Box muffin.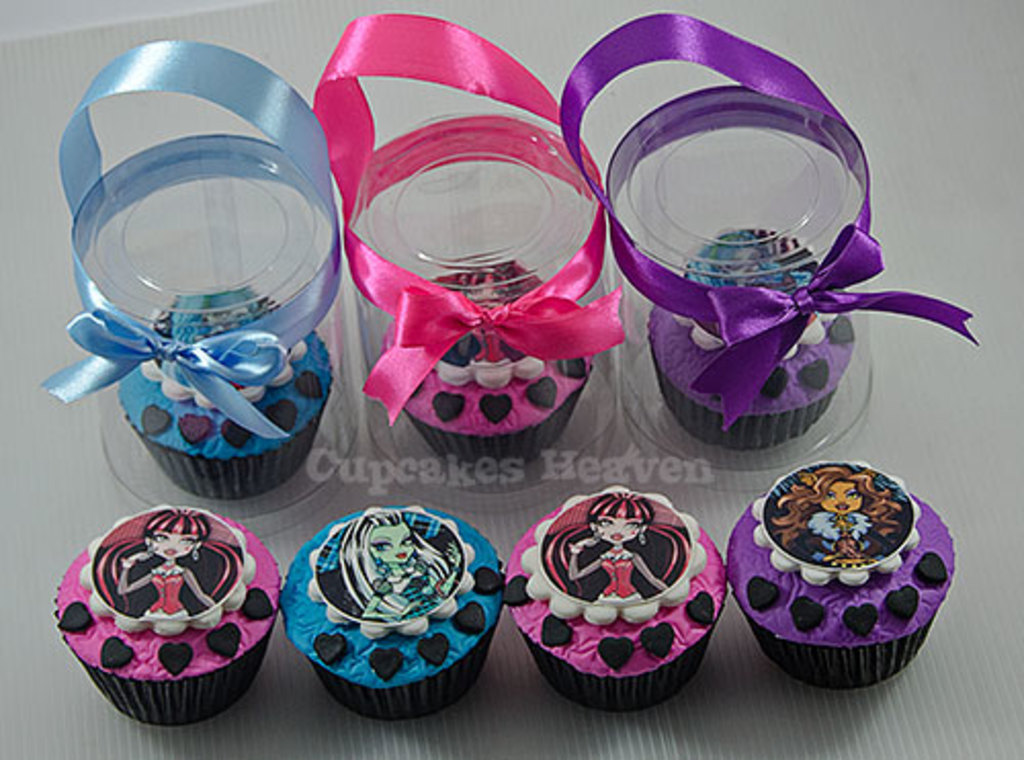
729:459:958:692.
